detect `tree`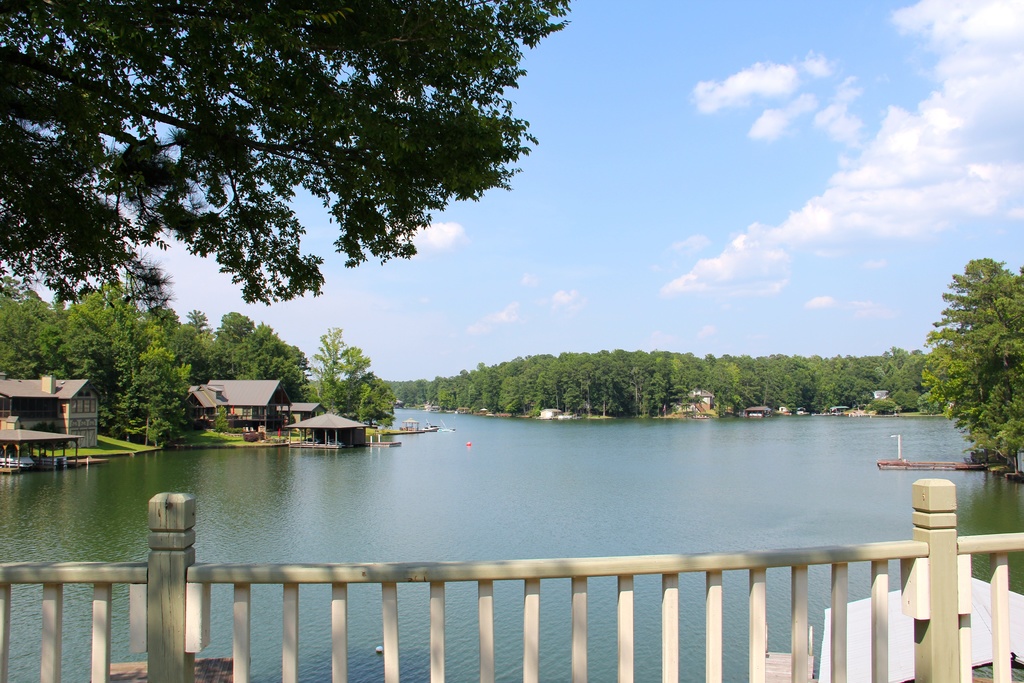
detection(920, 257, 1023, 476)
